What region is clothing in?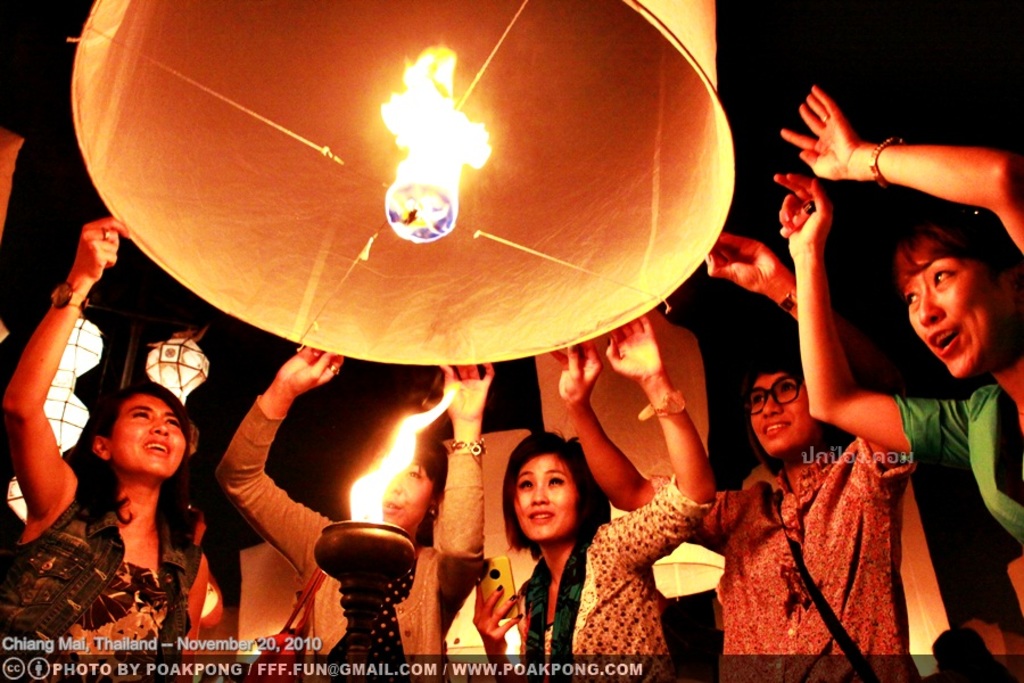
select_region(678, 355, 933, 674).
